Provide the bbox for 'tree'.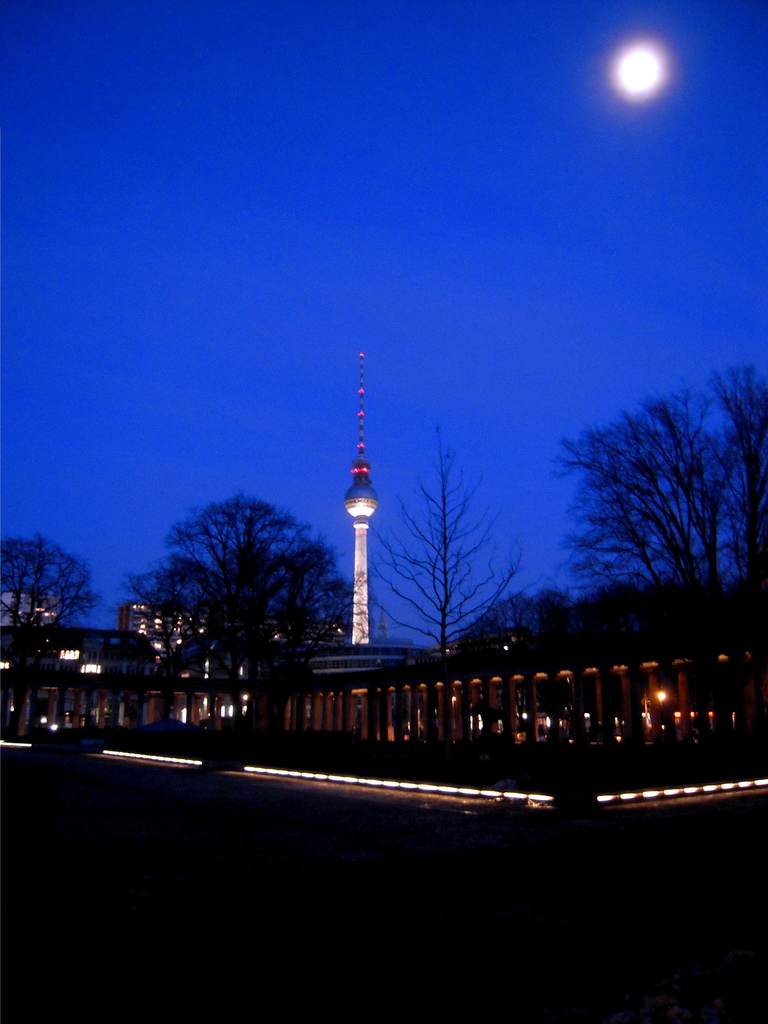
crop(359, 412, 527, 659).
